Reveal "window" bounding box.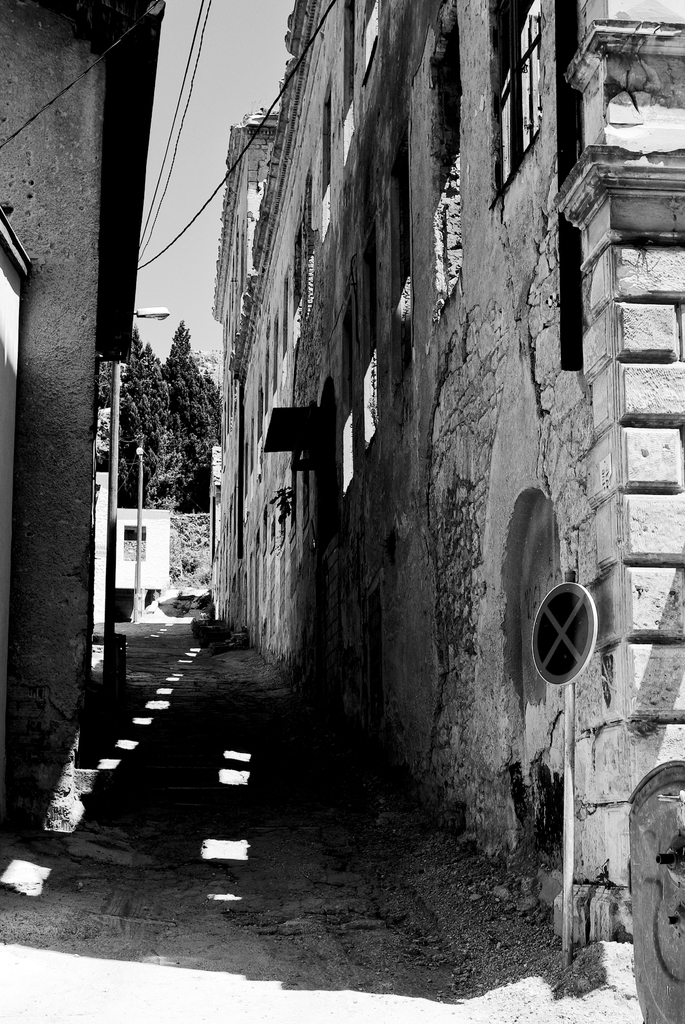
Revealed: <box>363,0,384,83</box>.
